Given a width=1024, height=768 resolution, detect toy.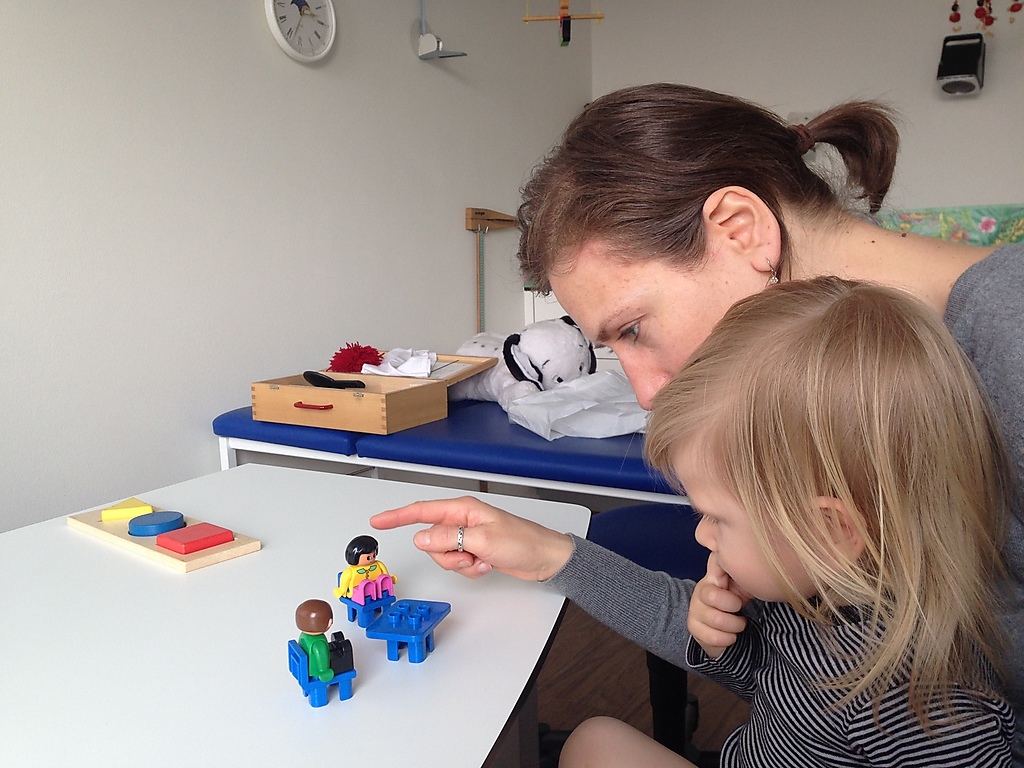
(276,604,341,715).
